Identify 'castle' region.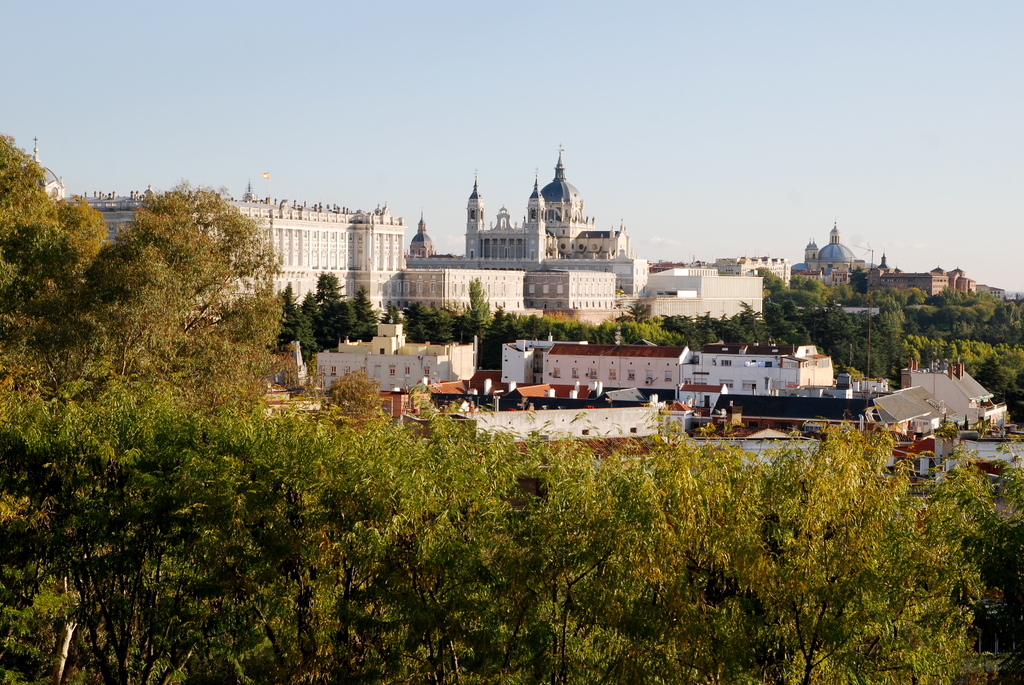
Region: <bbox>874, 253, 982, 304</bbox>.
